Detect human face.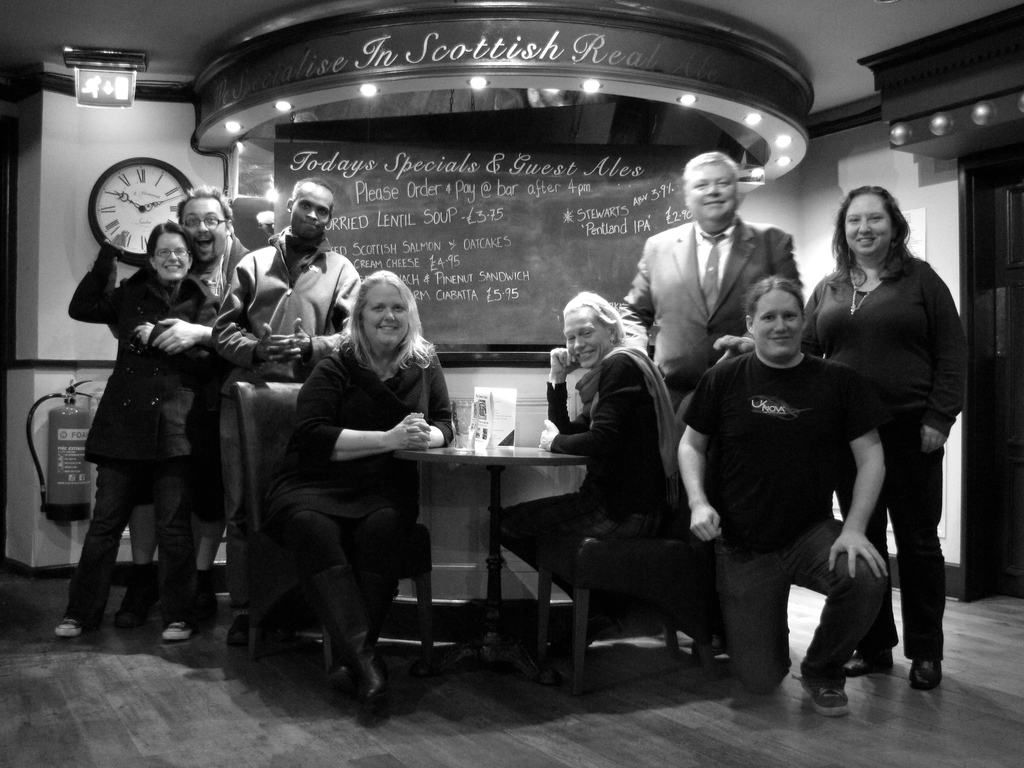
Detected at 844, 199, 896, 257.
